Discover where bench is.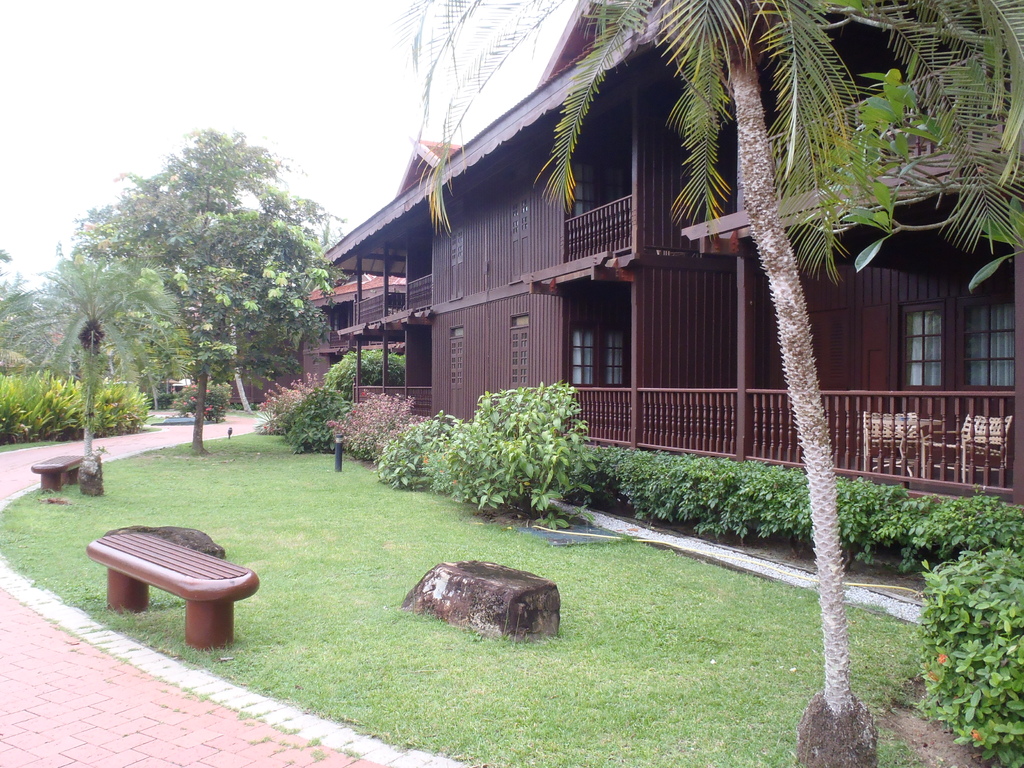
Discovered at select_region(27, 446, 94, 498).
